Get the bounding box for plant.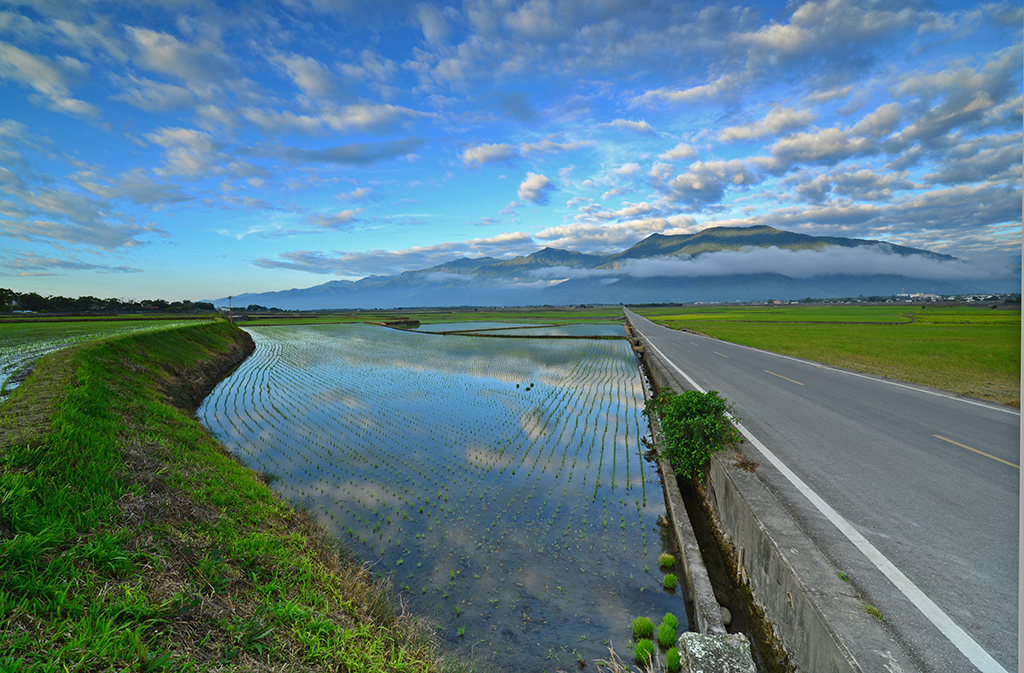
626, 618, 648, 642.
